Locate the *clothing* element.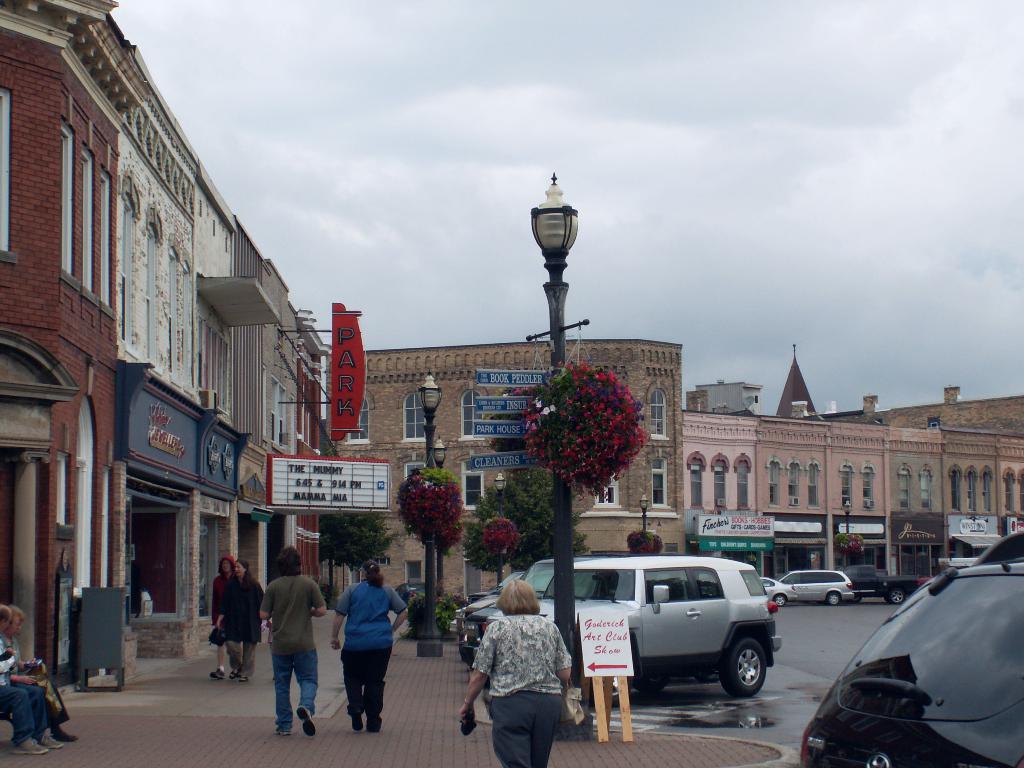
Element bbox: {"x1": 225, "y1": 569, "x2": 262, "y2": 675}.
